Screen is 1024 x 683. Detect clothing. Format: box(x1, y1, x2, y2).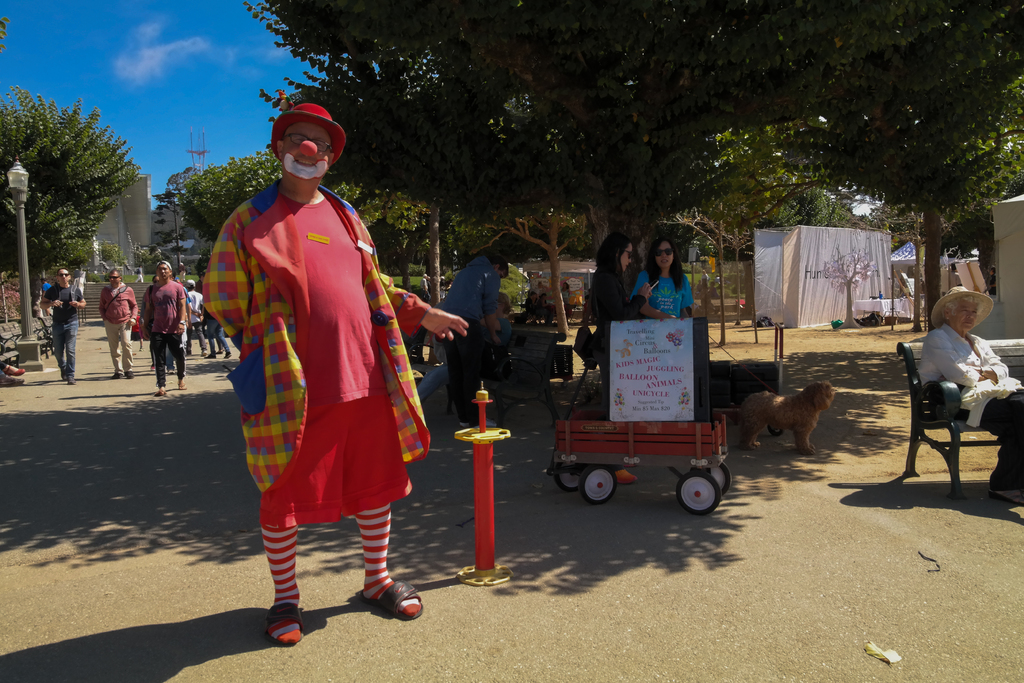
box(630, 266, 692, 320).
